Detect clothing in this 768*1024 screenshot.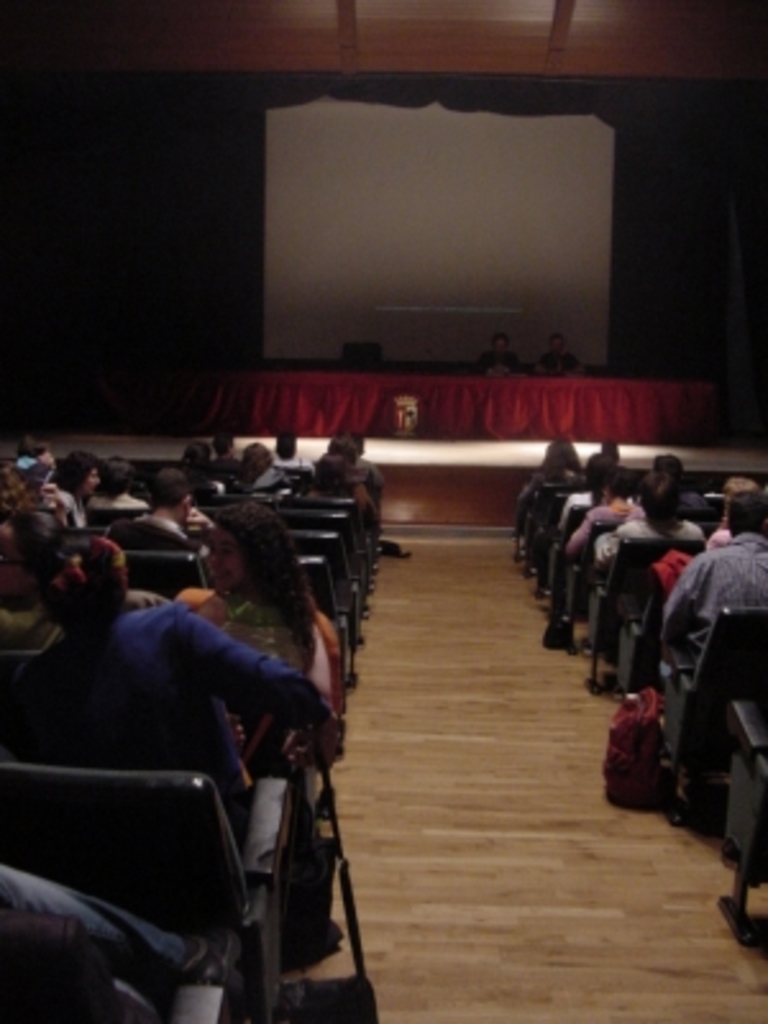
Detection: {"x1": 599, "y1": 502, "x2": 699, "y2": 558}.
